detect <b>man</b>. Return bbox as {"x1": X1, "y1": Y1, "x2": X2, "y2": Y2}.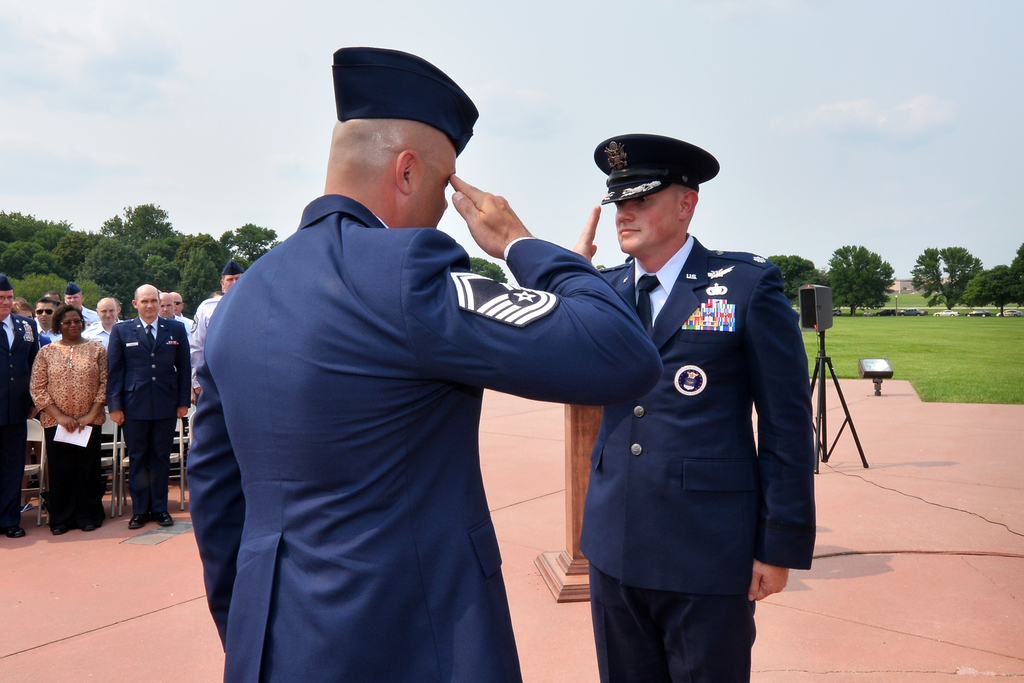
{"x1": 105, "y1": 283, "x2": 194, "y2": 530}.
